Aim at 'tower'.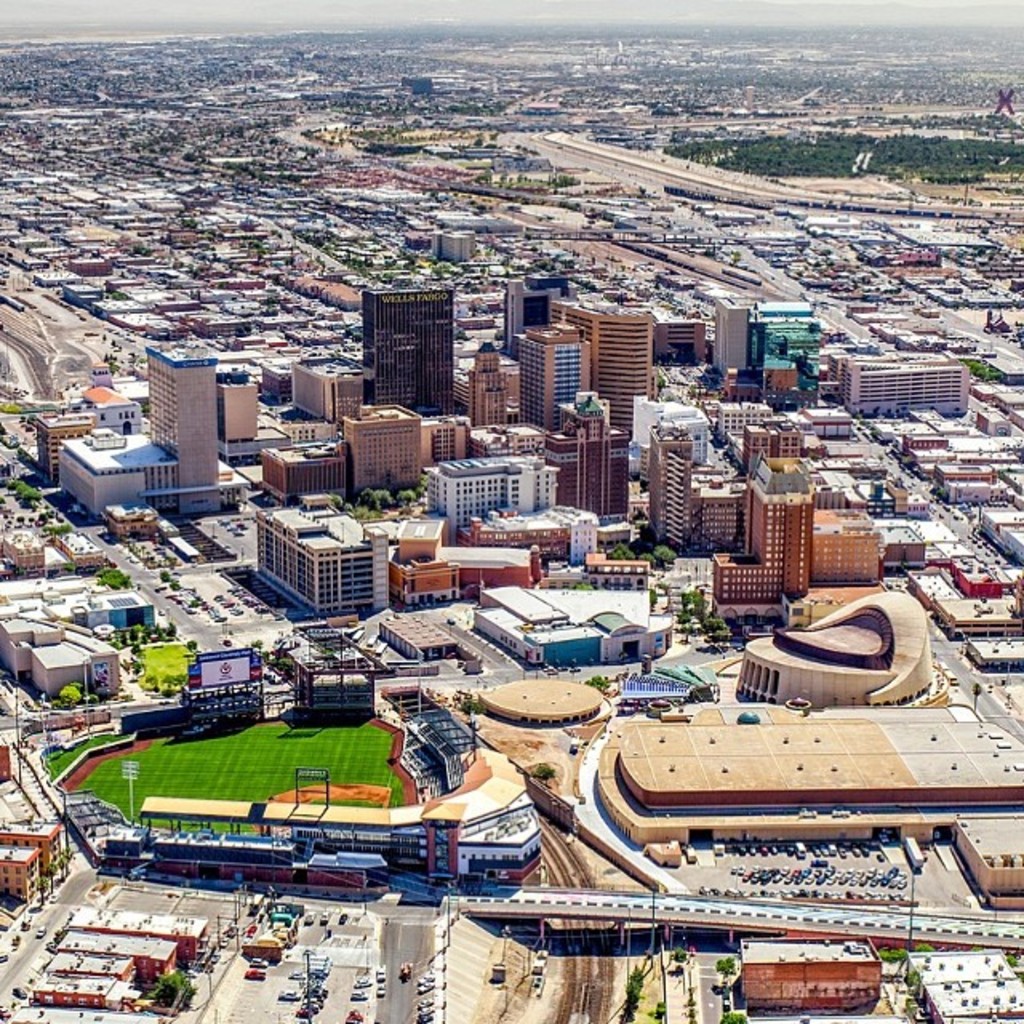
Aimed at (left=154, top=341, right=219, bottom=528).
